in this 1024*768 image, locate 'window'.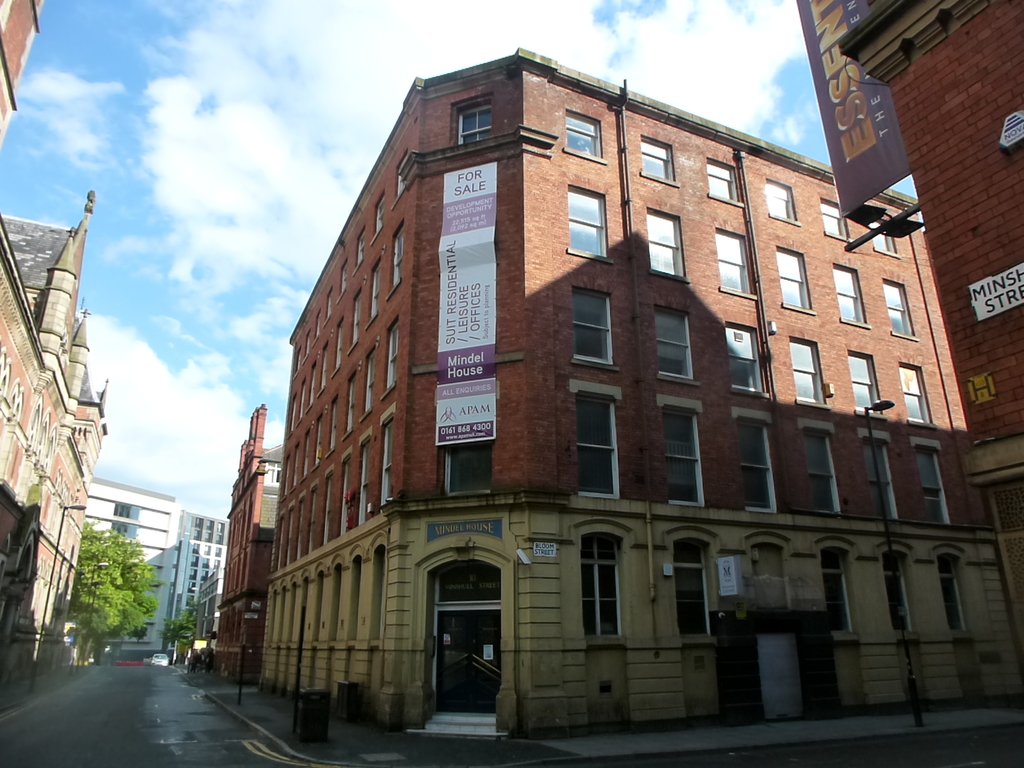
Bounding box: <box>640,137,672,180</box>.
